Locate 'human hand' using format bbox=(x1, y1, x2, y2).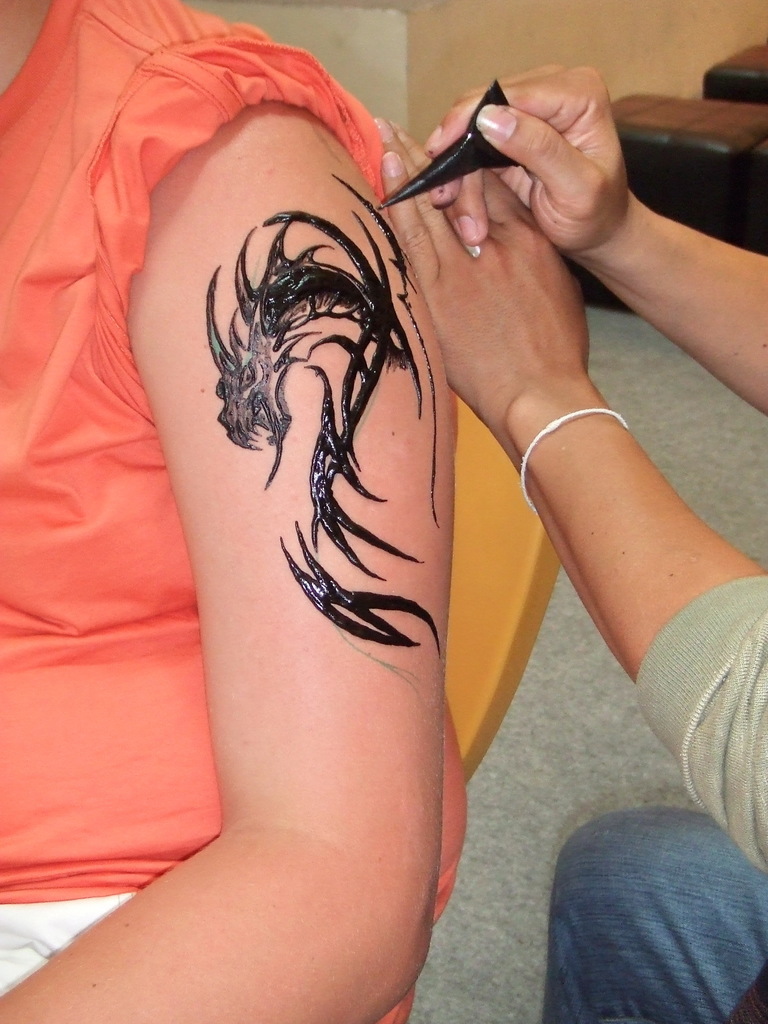
bbox=(475, 58, 691, 251).
